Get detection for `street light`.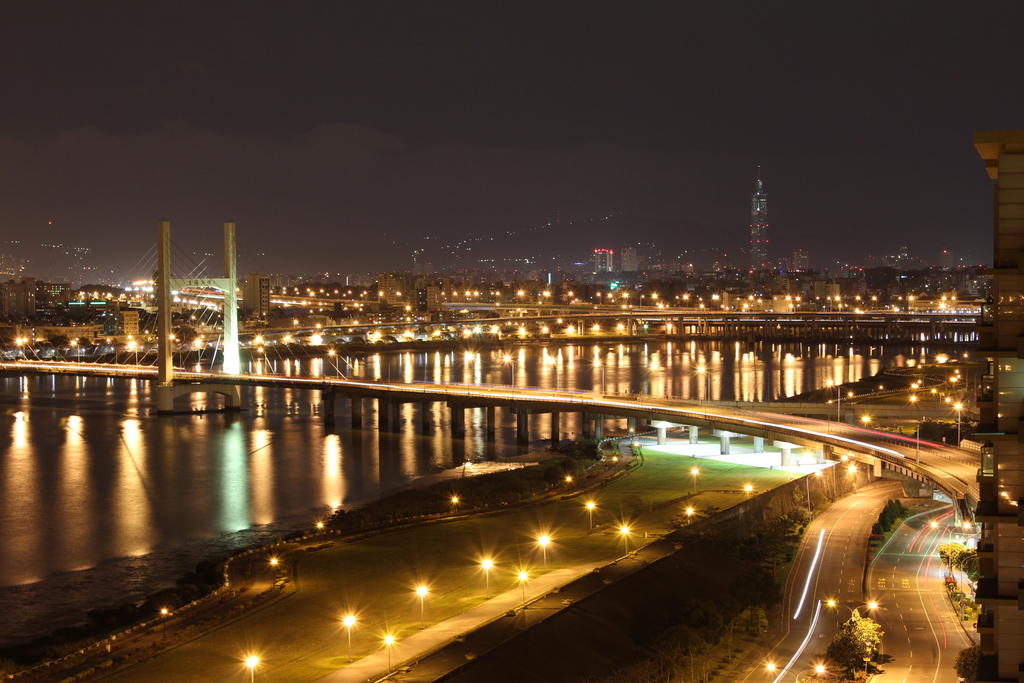
Detection: detection(598, 290, 604, 306).
